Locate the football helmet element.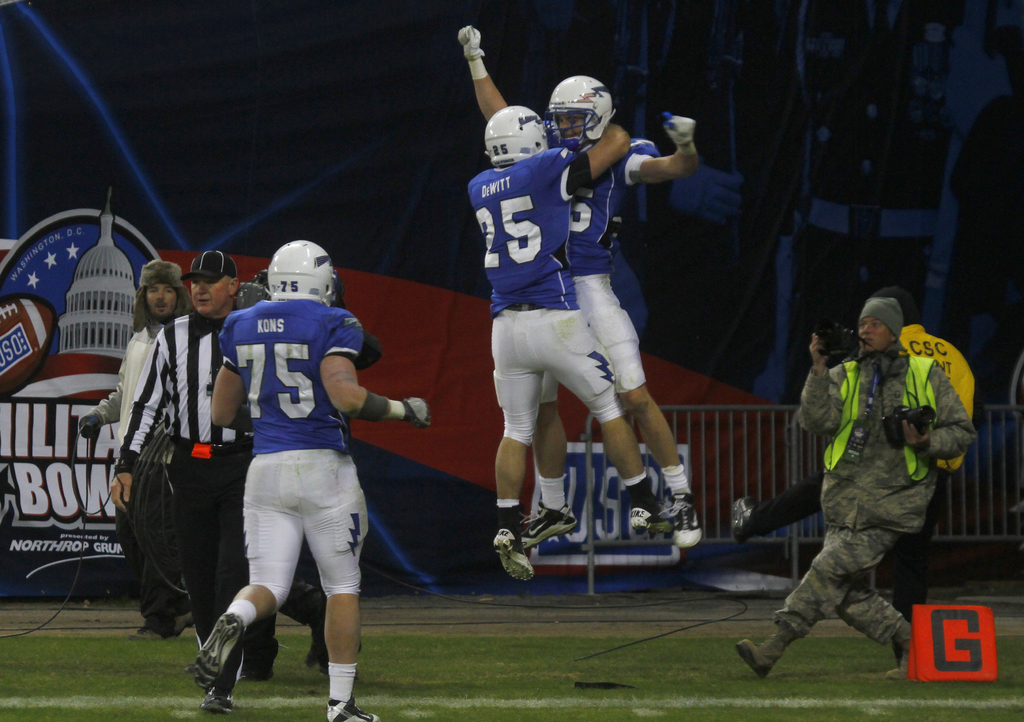
Element bbox: 545, 71, 619, 148.
